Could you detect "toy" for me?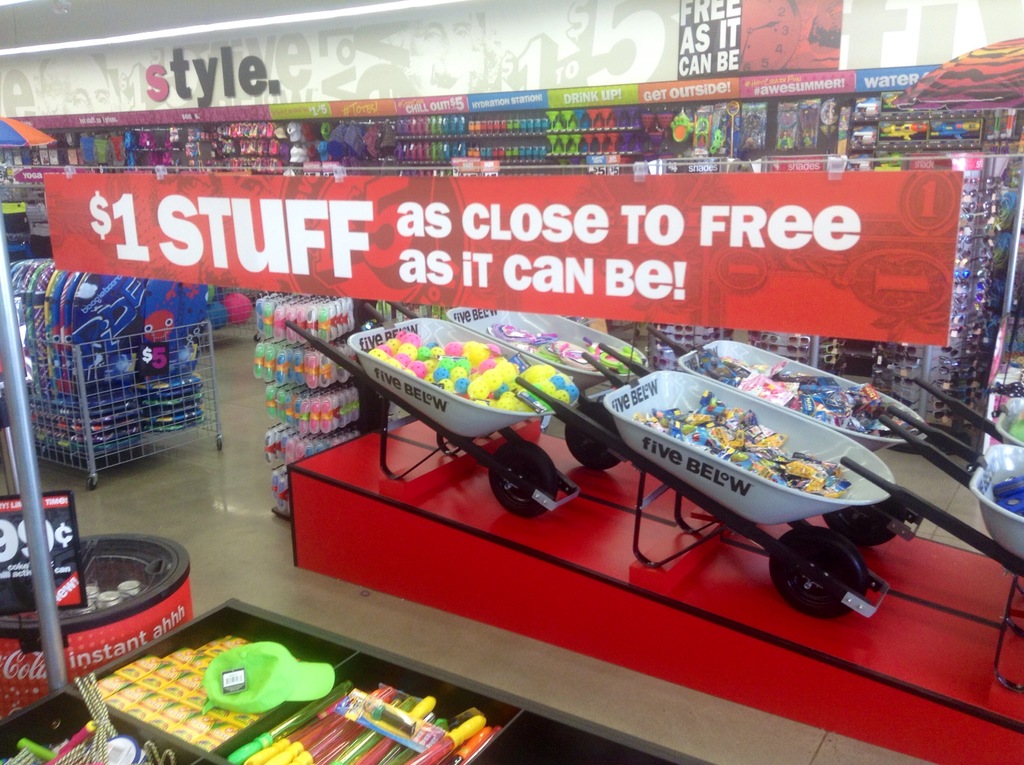
Detection result: [x1=349, y1=384, x2=357, y2=423].
